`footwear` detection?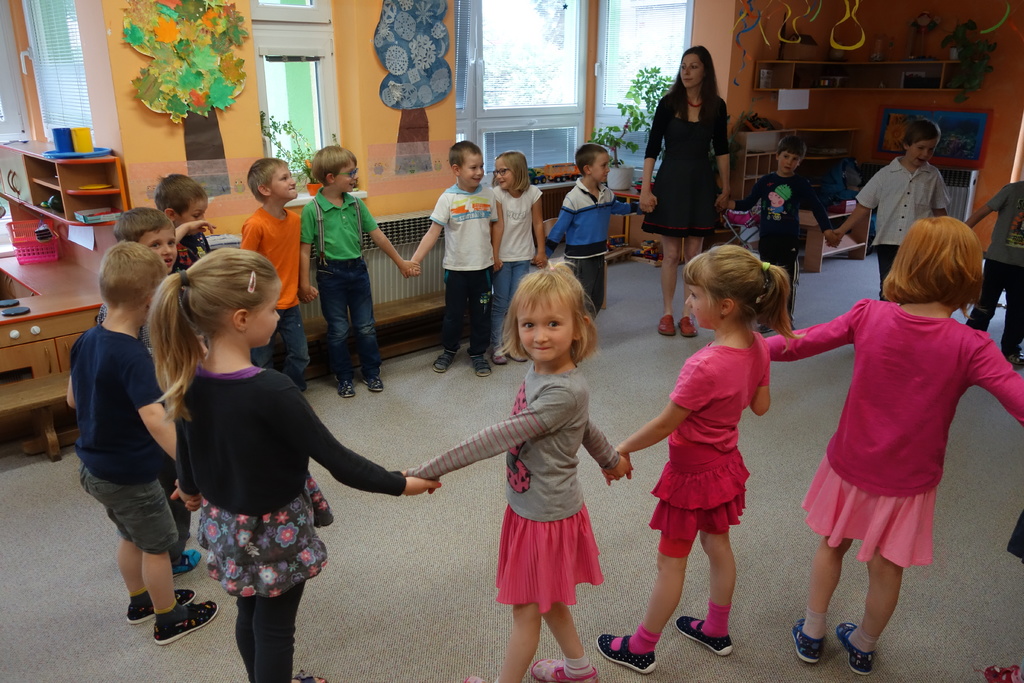
rect(175, 552, 202, 580)
